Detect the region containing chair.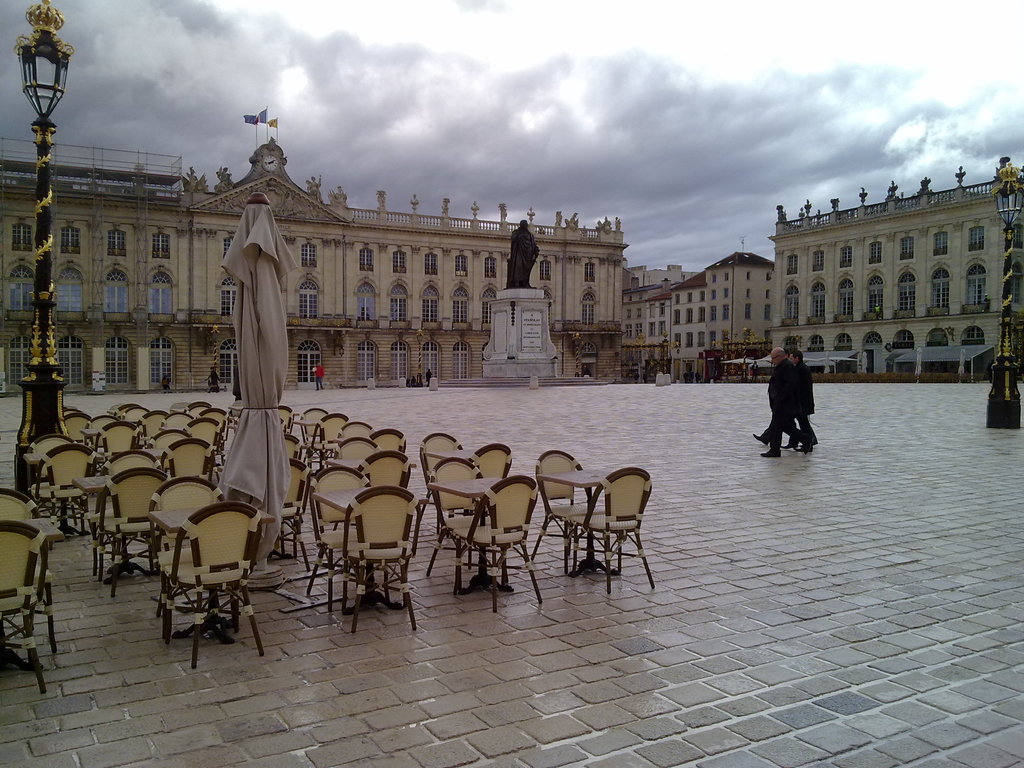
box(333, 486, 420, 630).
